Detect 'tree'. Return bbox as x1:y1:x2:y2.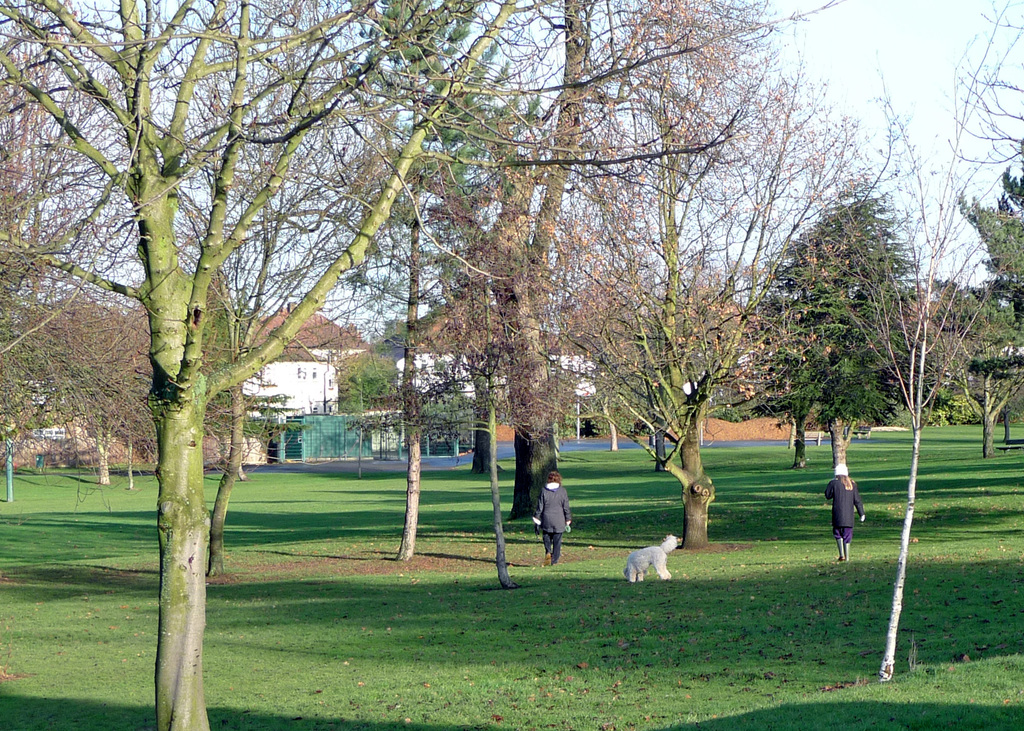
726:170:963:494.
